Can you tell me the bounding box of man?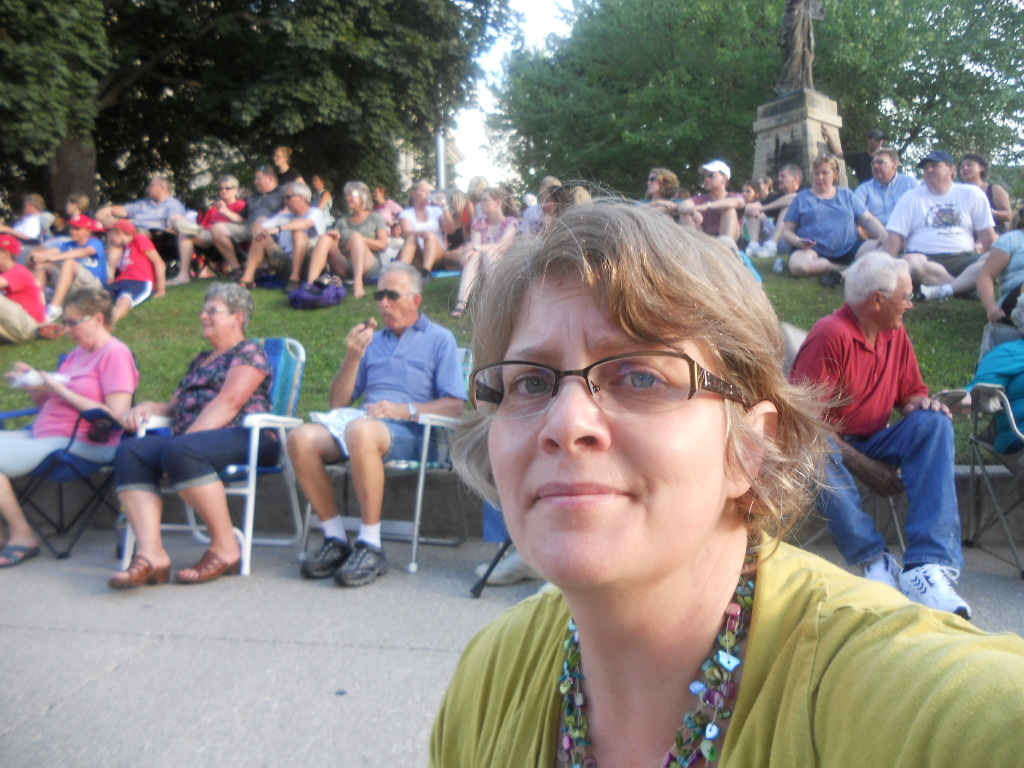
bbox=(789, 249, 972, 615).
